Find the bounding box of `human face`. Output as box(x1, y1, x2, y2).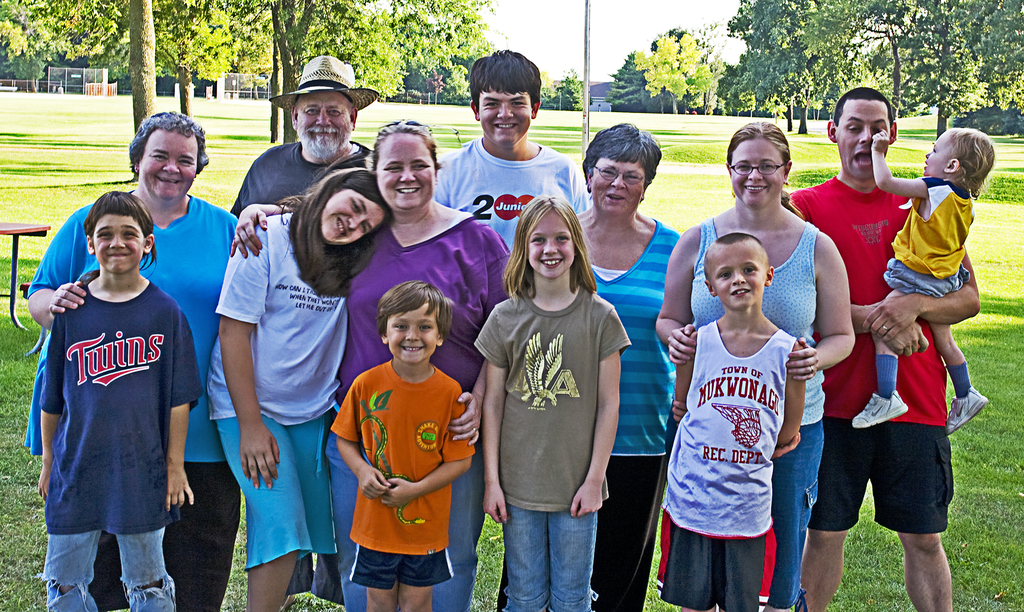
box(296, 92, 349, 162).
